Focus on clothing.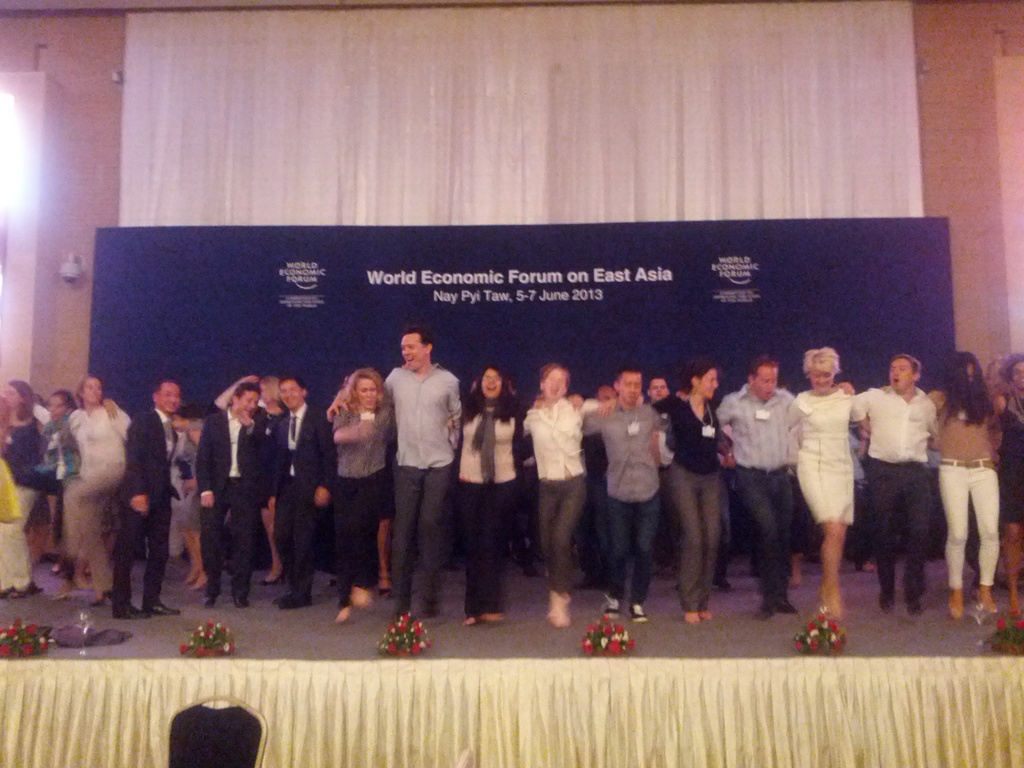
Focused at detection(997, 395, 1023, 524).
